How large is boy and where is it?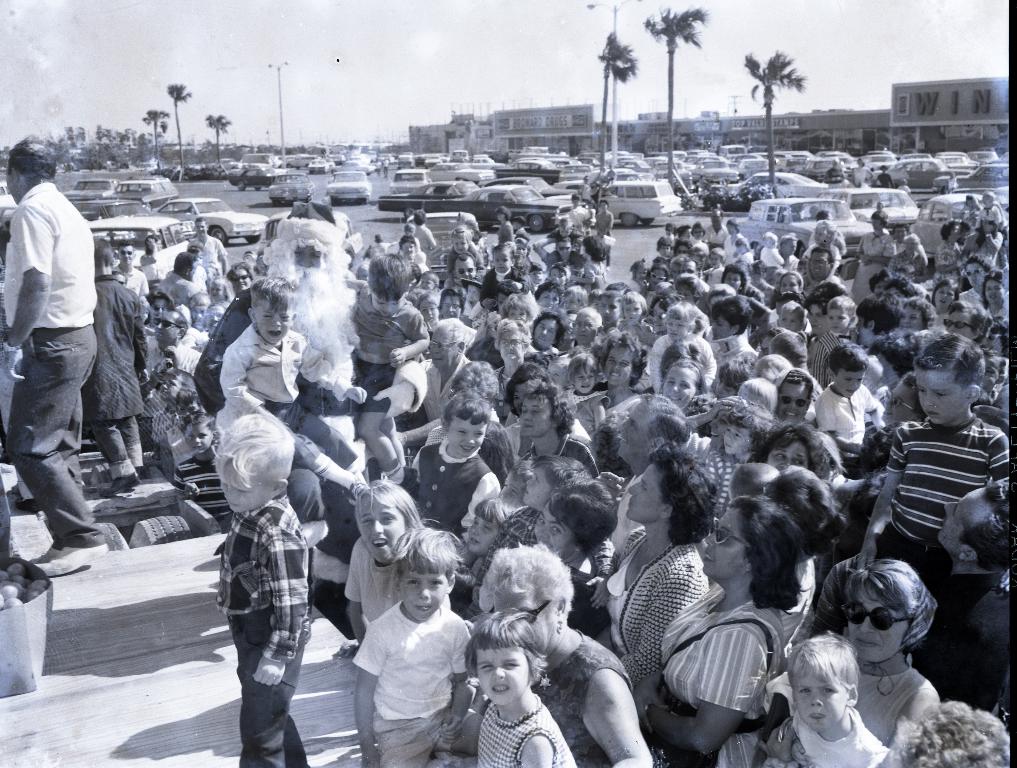
Bounding box: Rect(784, 628, 896, 767).
